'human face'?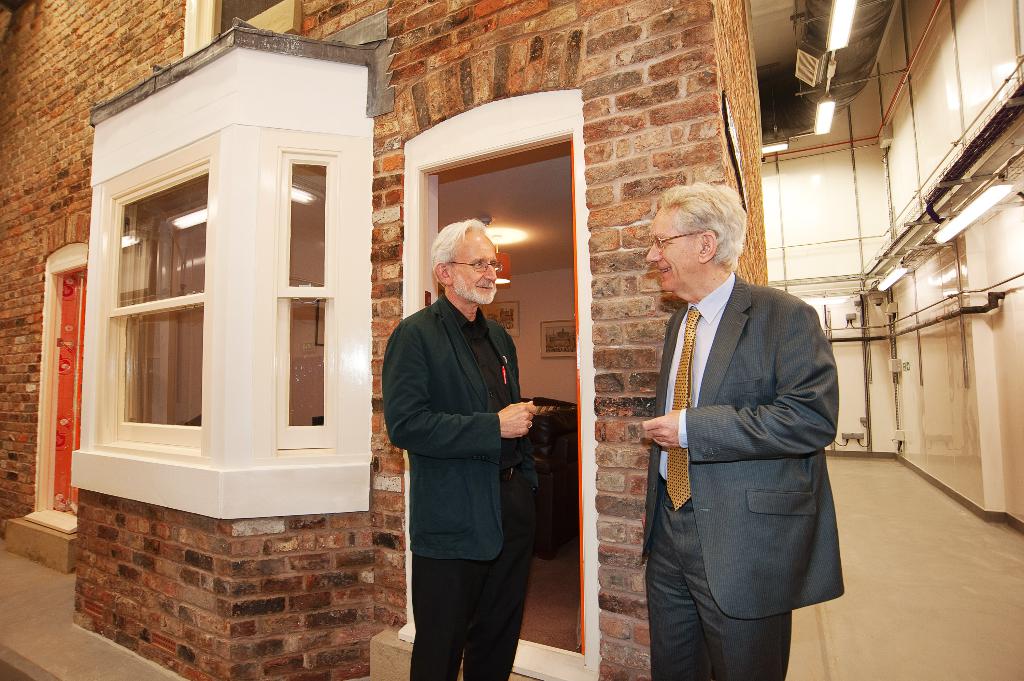
(left=446, top=227, right=495, bottom=307)
